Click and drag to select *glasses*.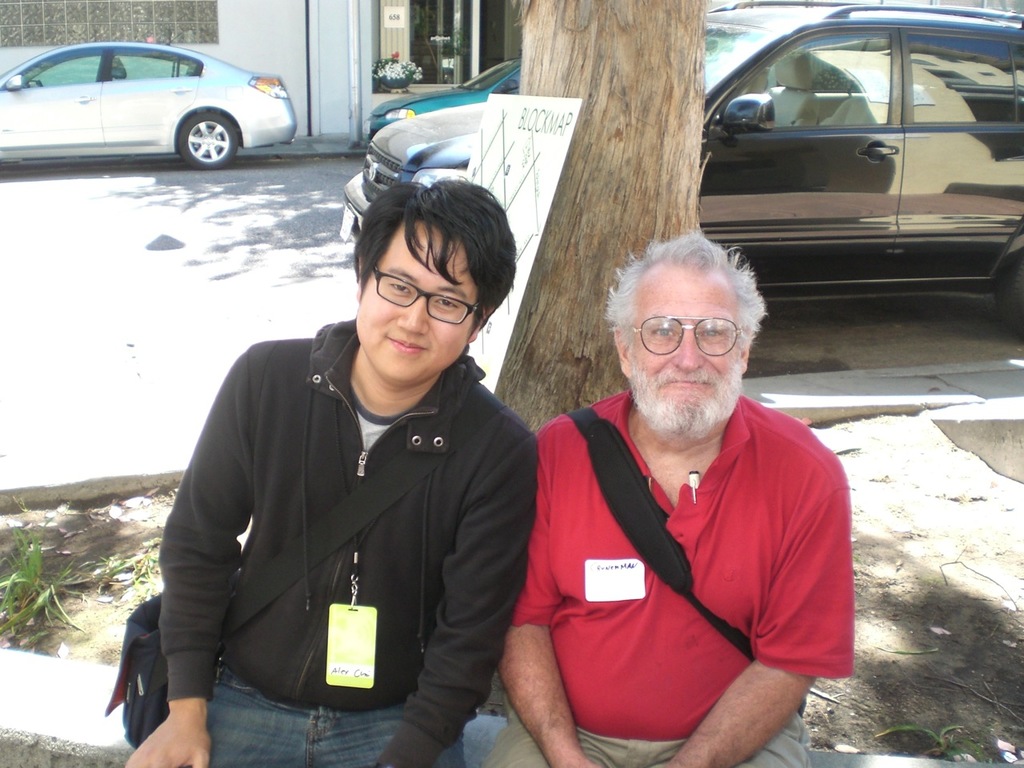
Selection: (left=602, top=318, right=753, bottom=375).
